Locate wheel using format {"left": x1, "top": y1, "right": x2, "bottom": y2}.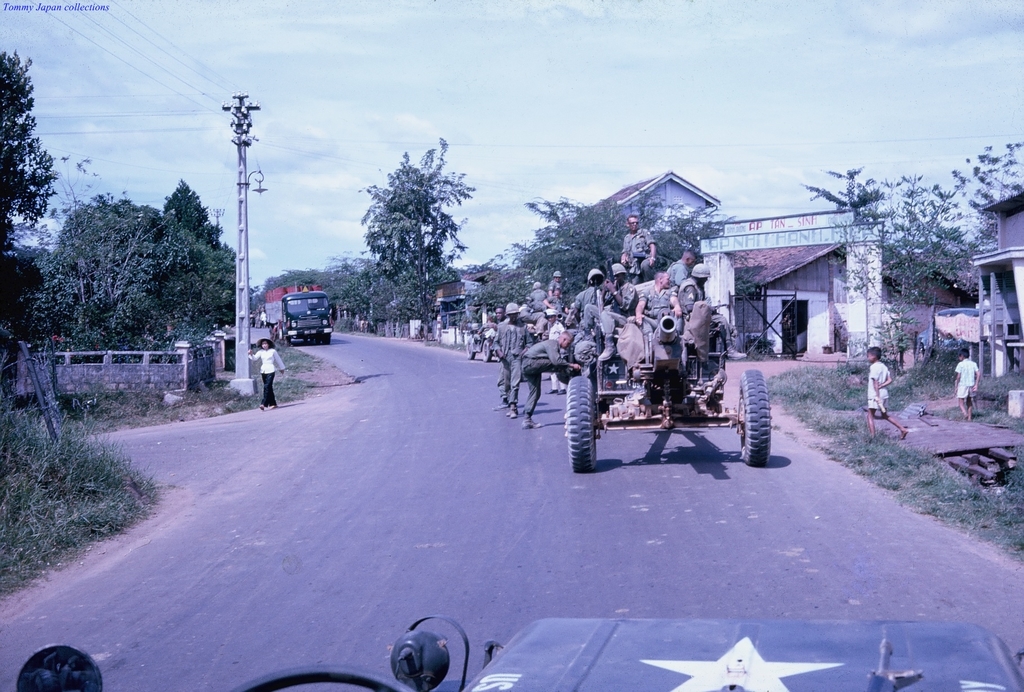
{"left": 462, "top": 336, "right": 478, "bottom": 359}.
